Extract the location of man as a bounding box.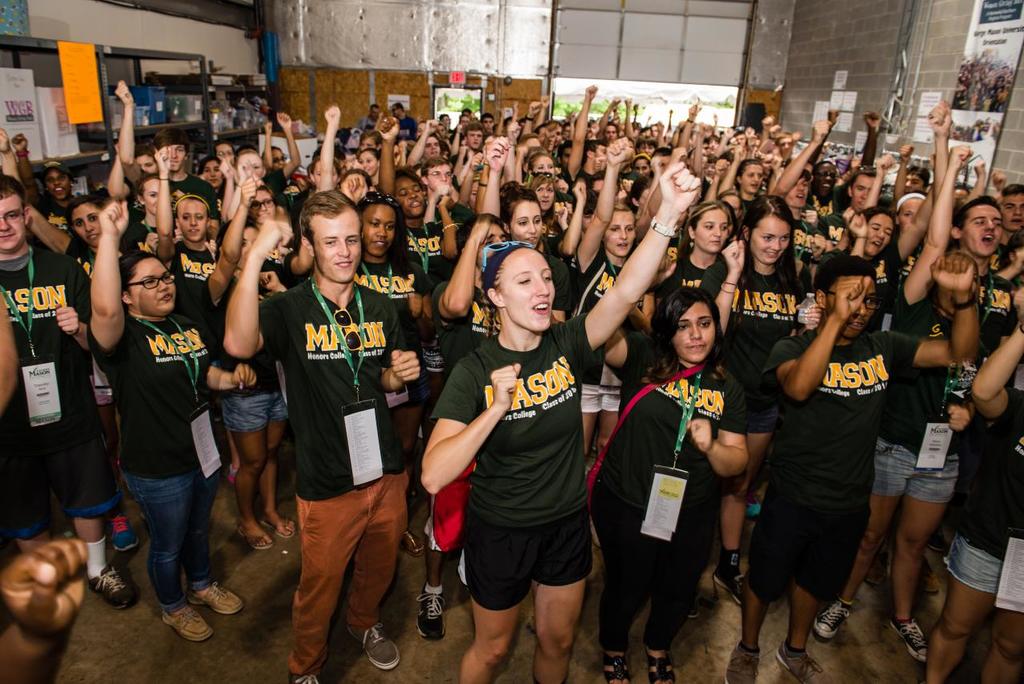
567,83,605,190.
